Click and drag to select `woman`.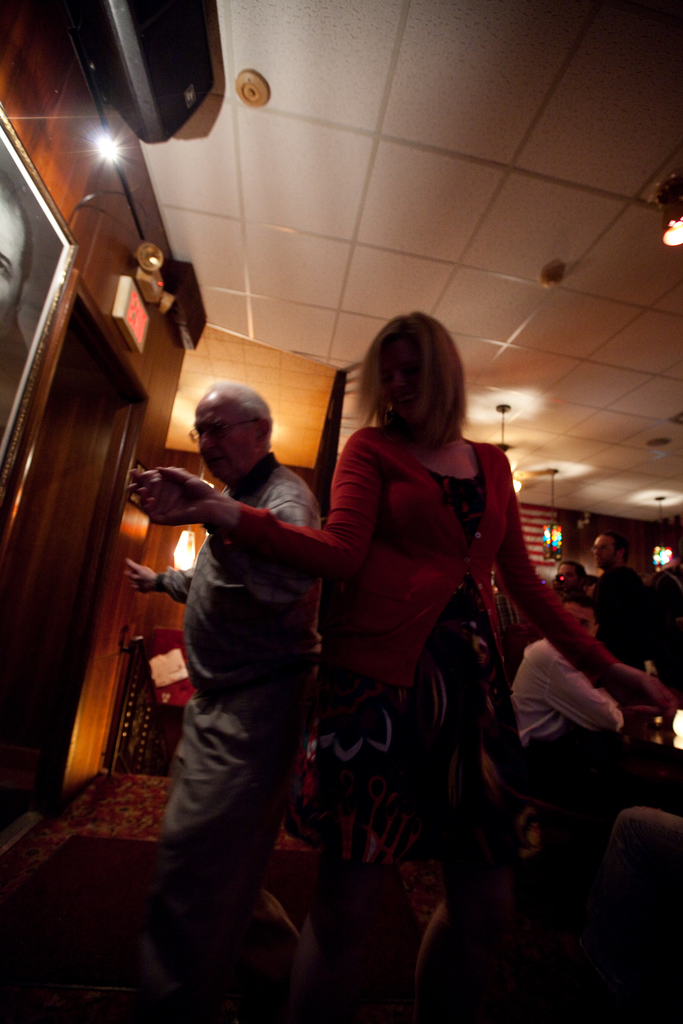
Selection: <bbox>292, 292, 552, 973</bbox>.
